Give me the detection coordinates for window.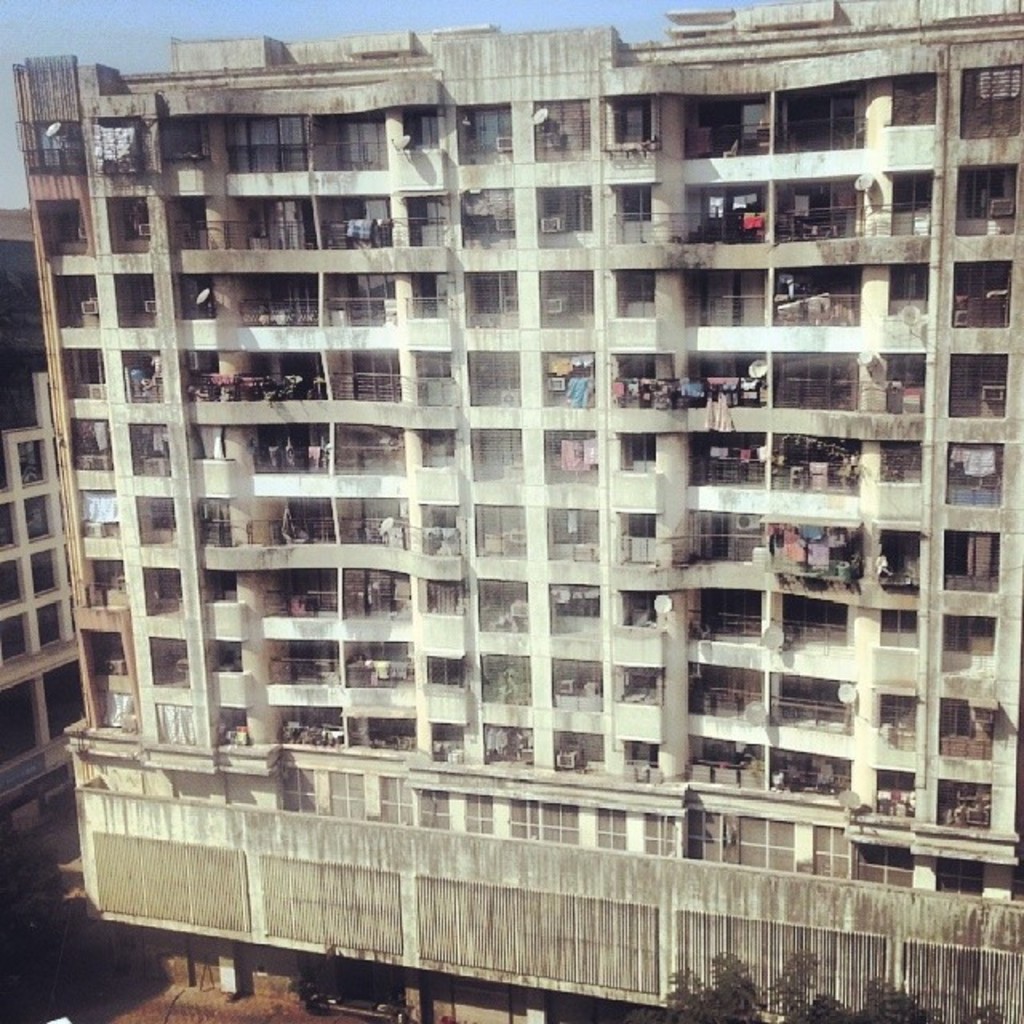
125:354:158:390.
